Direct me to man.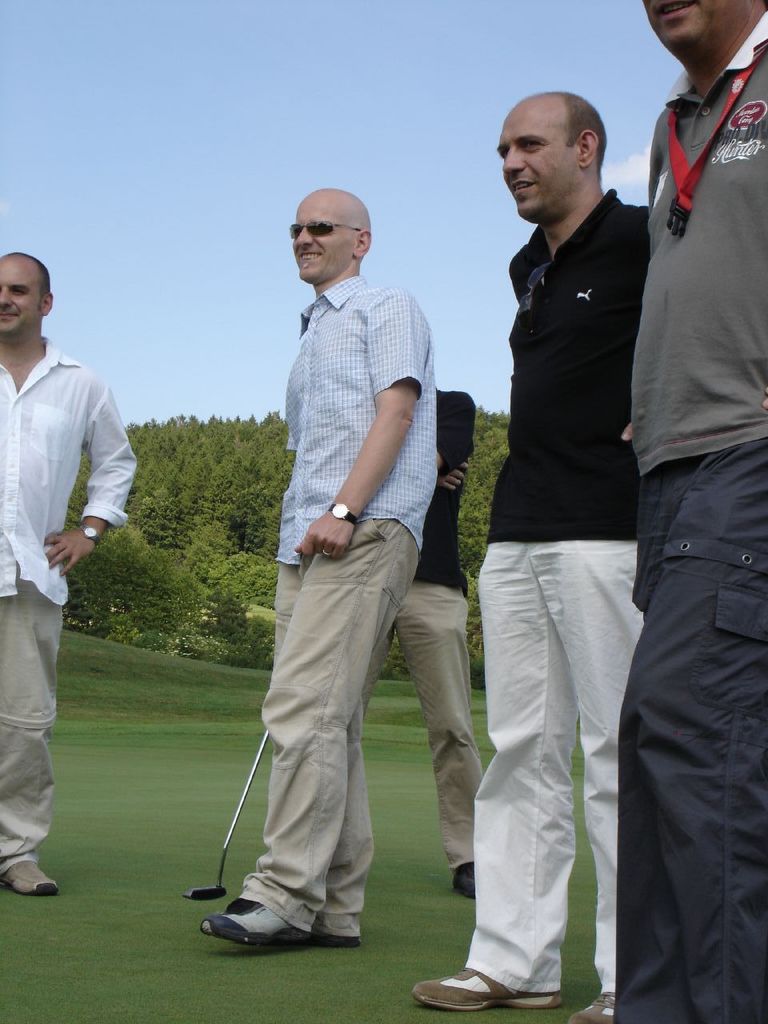
Direction: <box>0,247,139,890</box>.
